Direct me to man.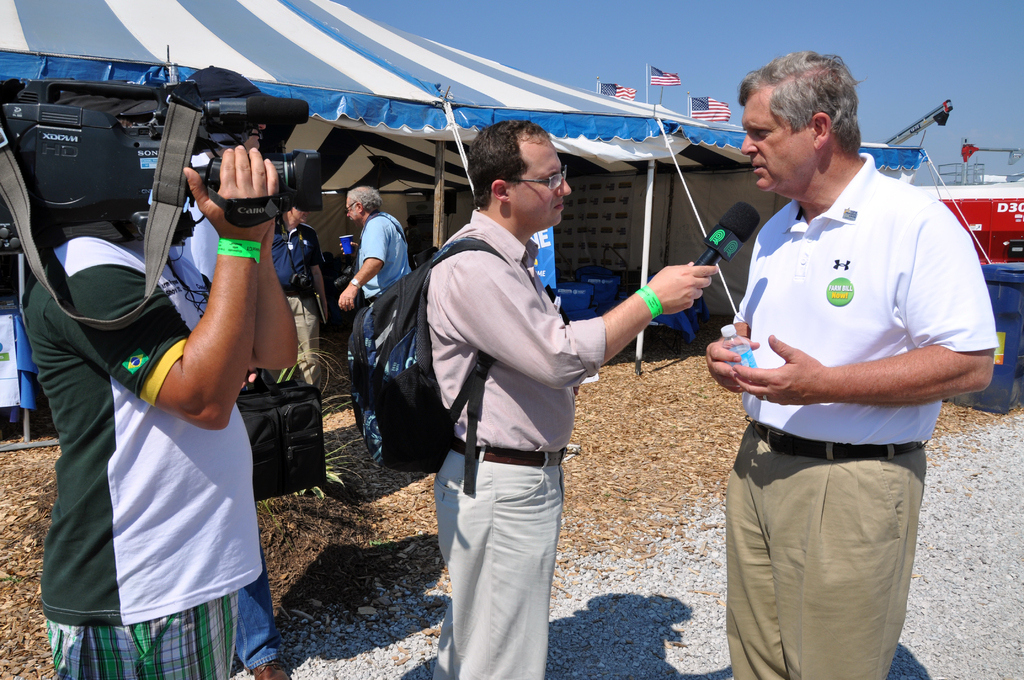
Direction: [x1=333, y1=186, x2=417, y2=312].
